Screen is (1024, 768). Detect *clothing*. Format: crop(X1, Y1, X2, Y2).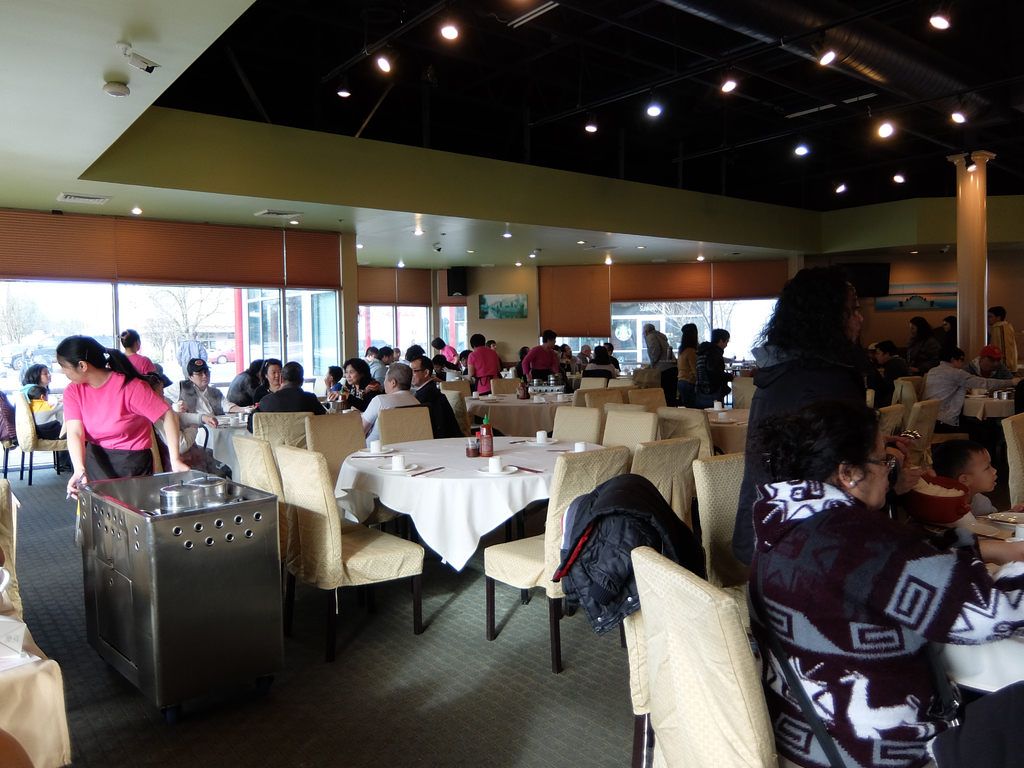
crop(747, 329, 863, 467).
